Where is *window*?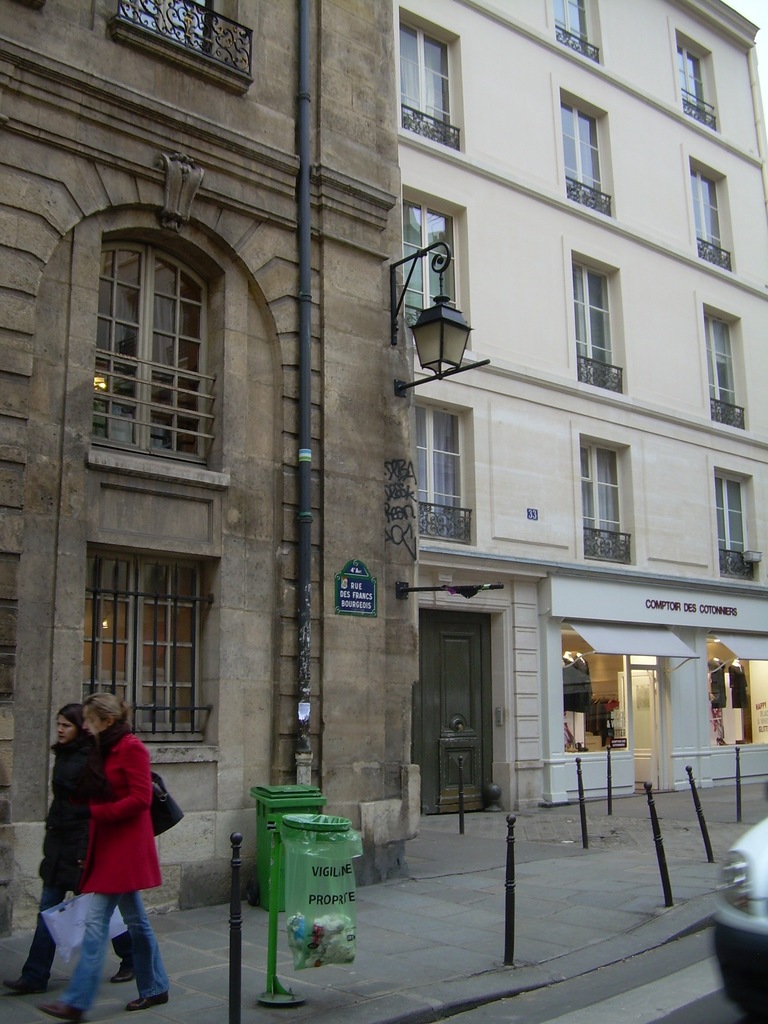
(415, 386, 484, 548).
